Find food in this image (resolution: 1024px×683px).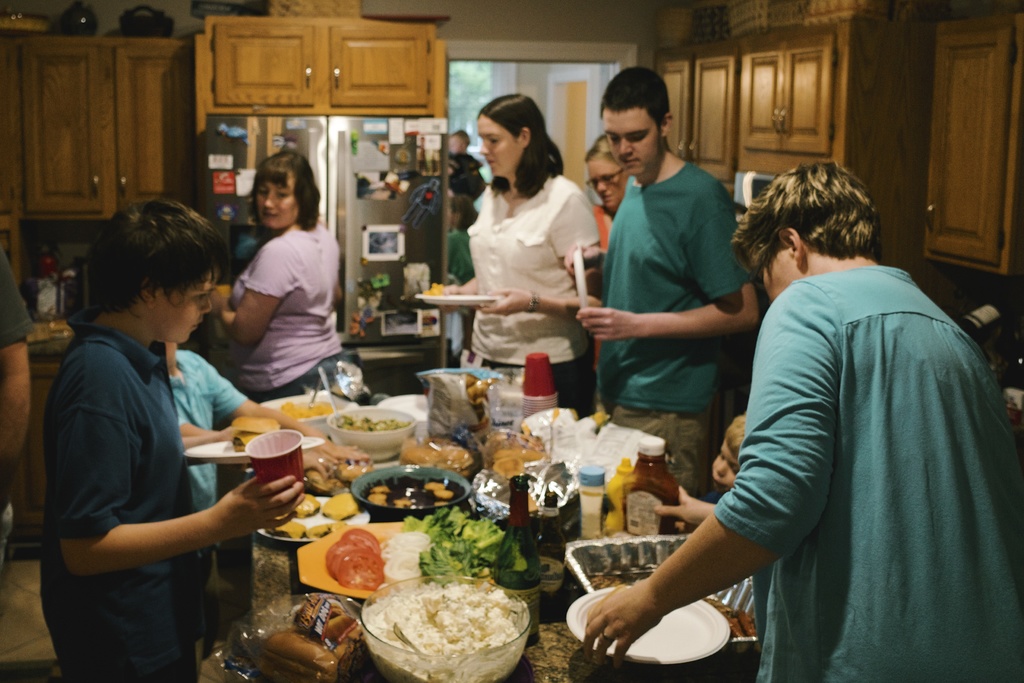
(432,489,454,500).
